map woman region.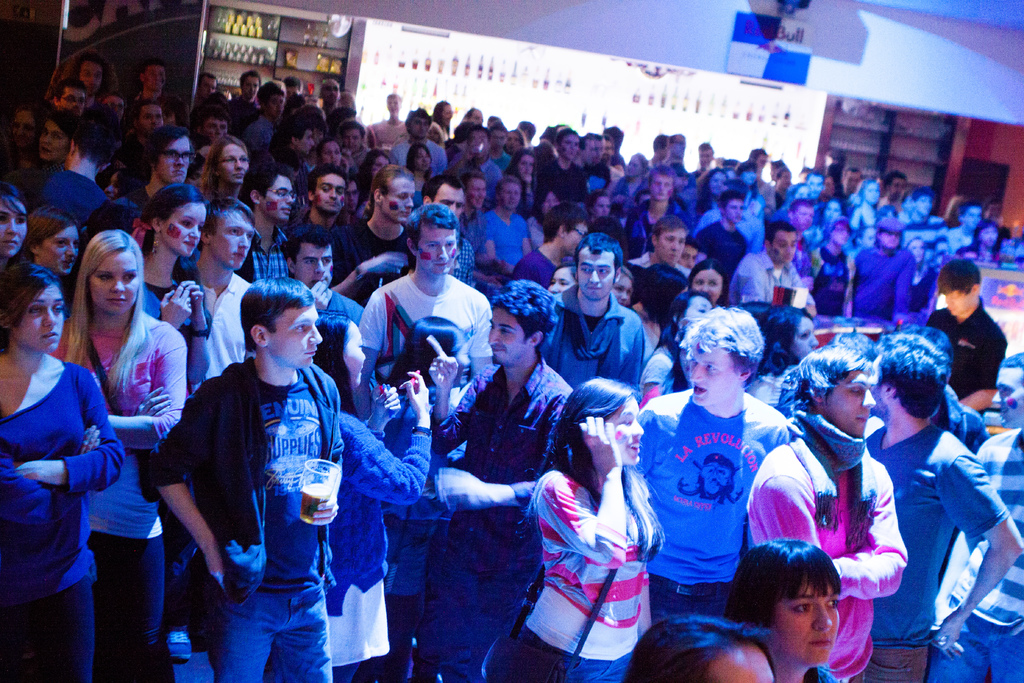
Mapped to crop(11, 99, 49, 174).
